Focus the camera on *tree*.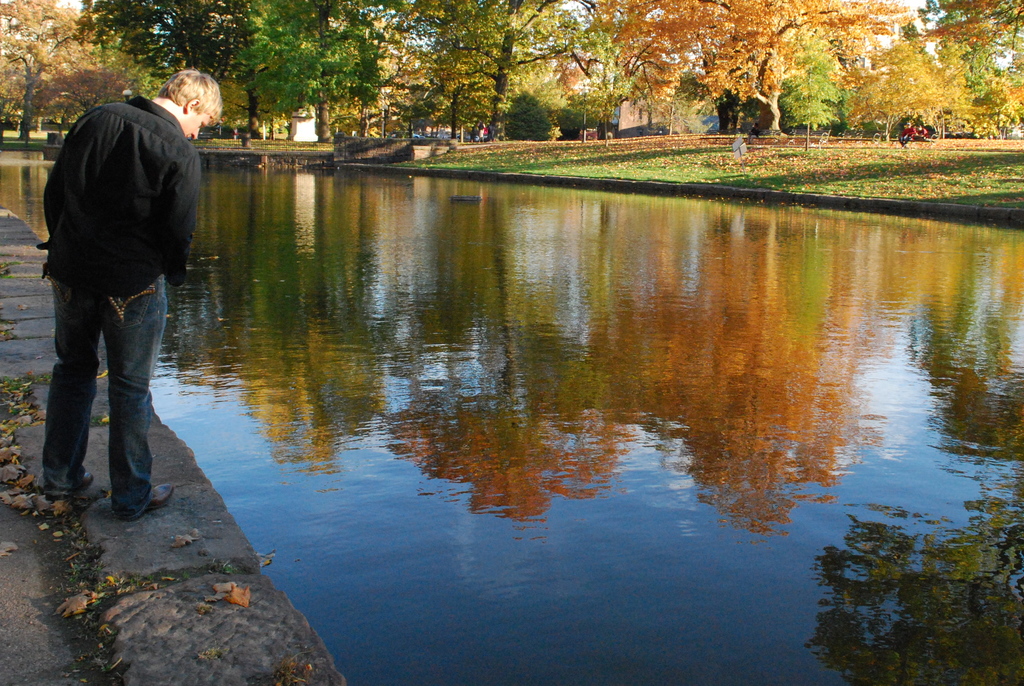
Focus region: {"x1": 231, "y1": 0, "x2": 388, "y2": 143}.
